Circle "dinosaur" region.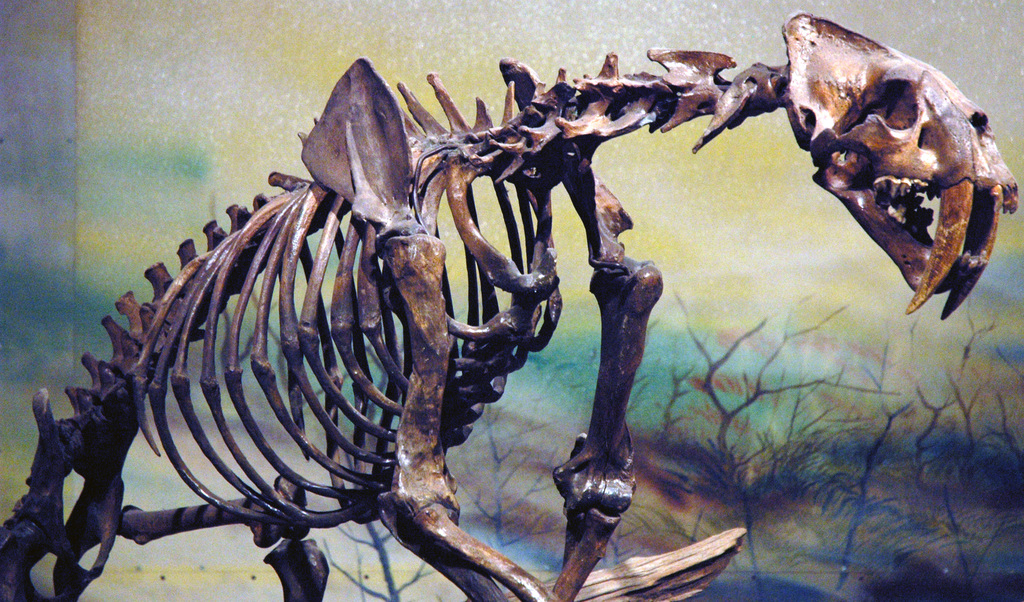
Region: x1=0, y1=10, x2=1020, y2=601.
